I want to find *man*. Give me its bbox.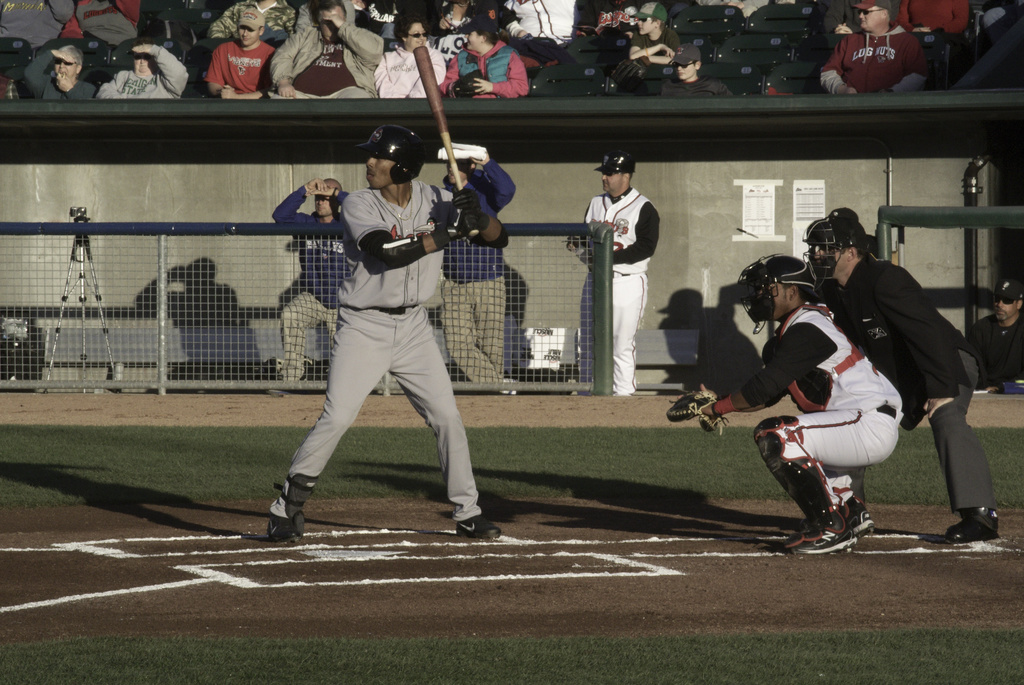
x1=561 y1=148 x2=664 y2=393.
